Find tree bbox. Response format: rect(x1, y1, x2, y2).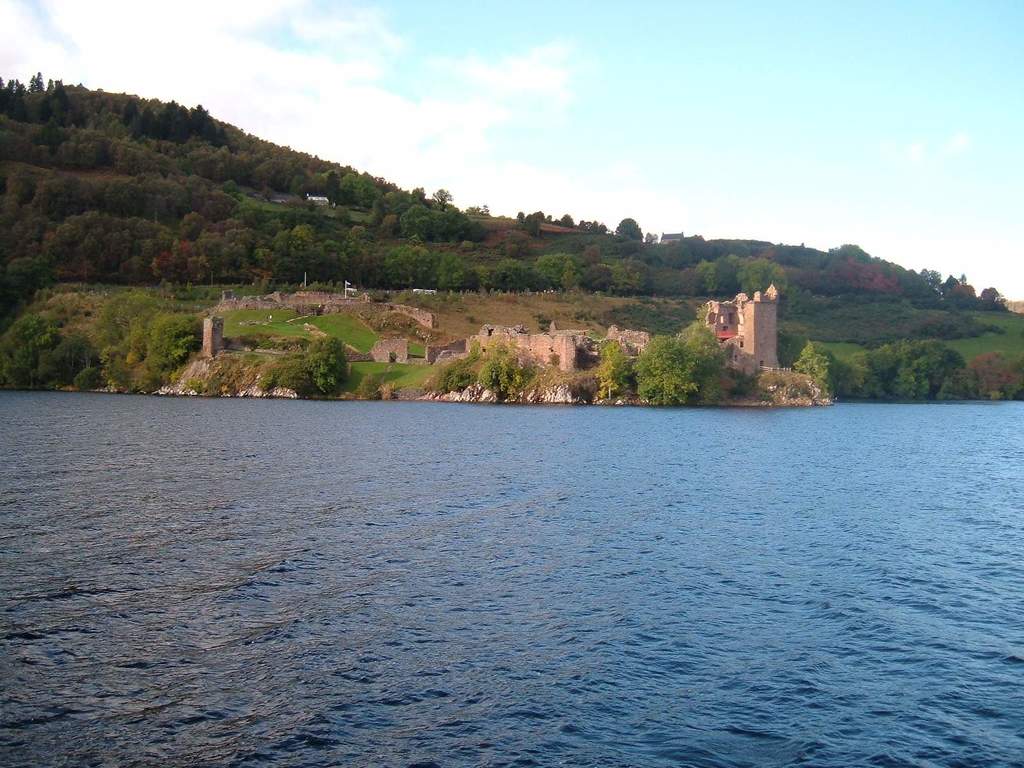
rect(955, 285, 973, 305).
